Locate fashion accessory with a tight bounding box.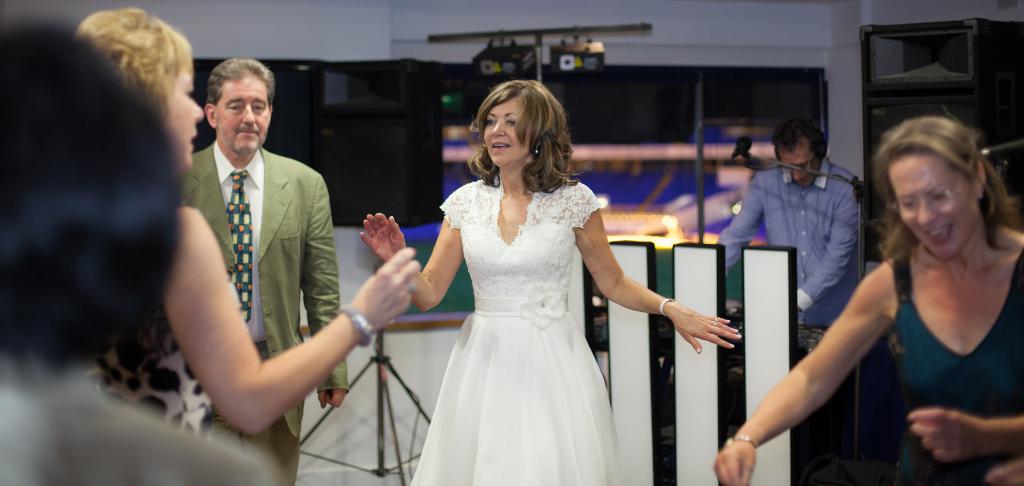
pyautogui.locateOnScreen(407, 280, 417, 293).
